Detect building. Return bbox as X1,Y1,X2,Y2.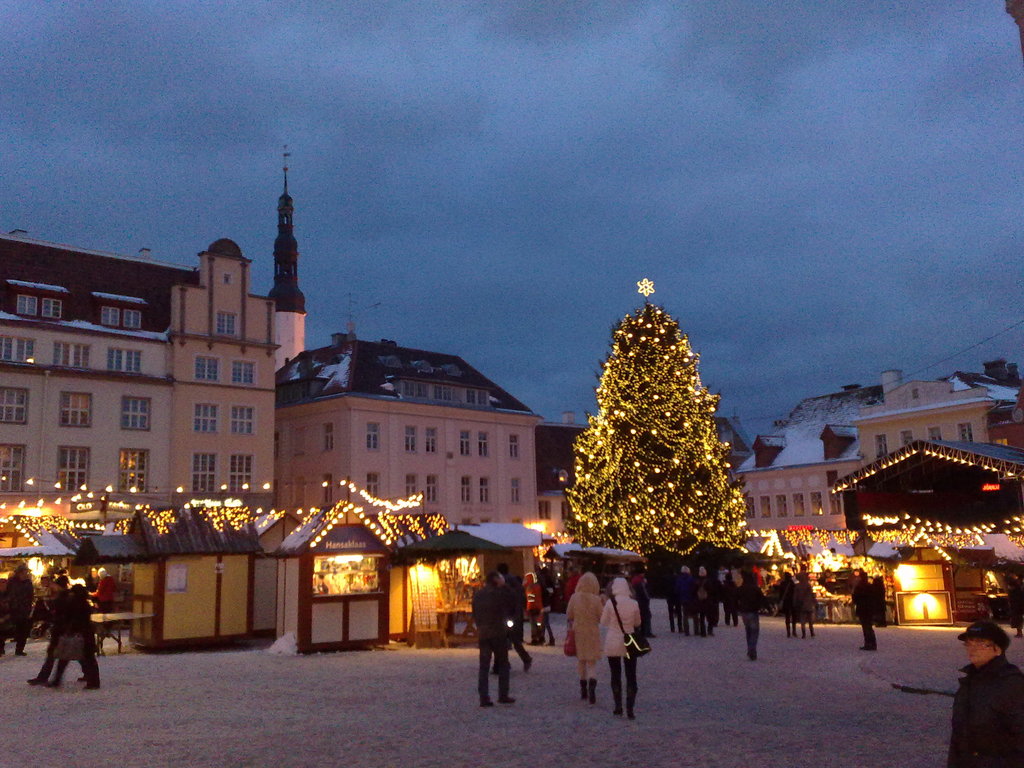
732,369,1023,536.
